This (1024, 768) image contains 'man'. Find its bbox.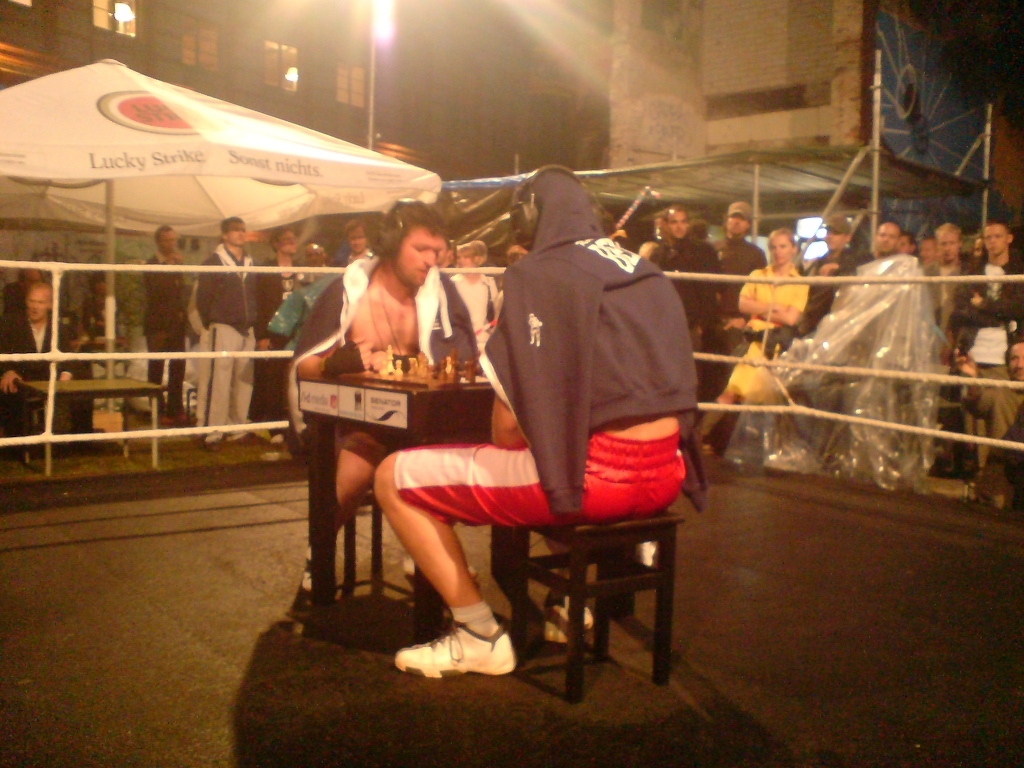
select_region(0, 282, 90, 432).
